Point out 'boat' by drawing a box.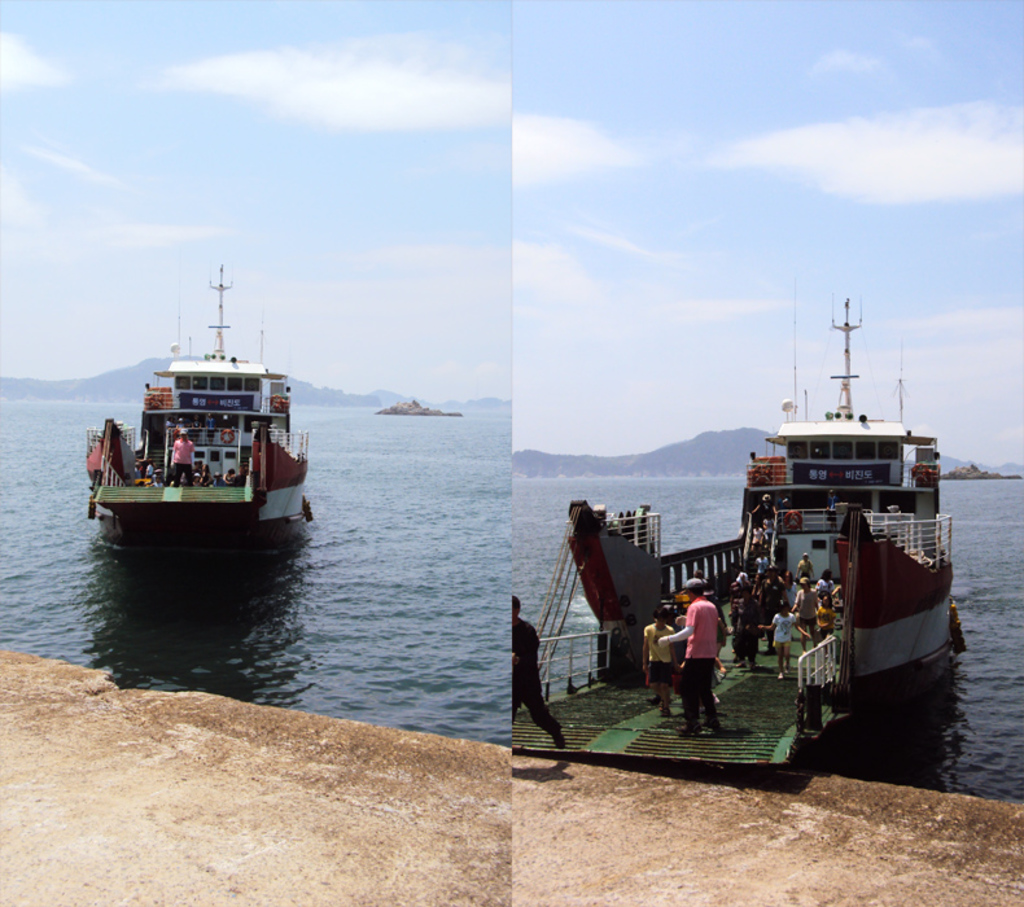
551:290:968:726.
